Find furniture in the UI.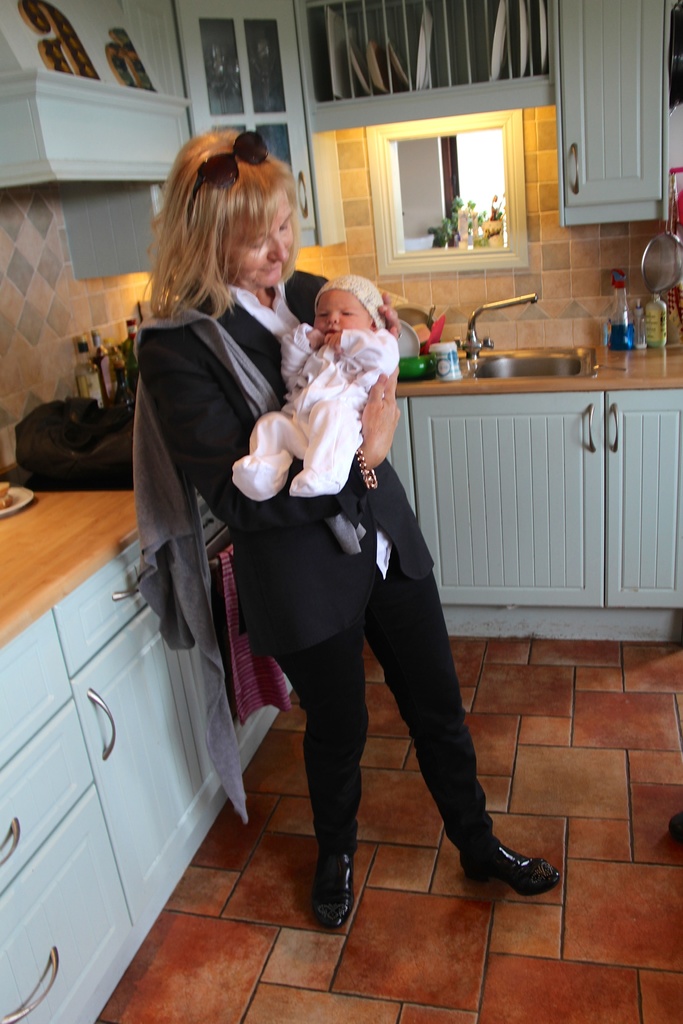
UI element at box(0, 348, 682, 1023).
